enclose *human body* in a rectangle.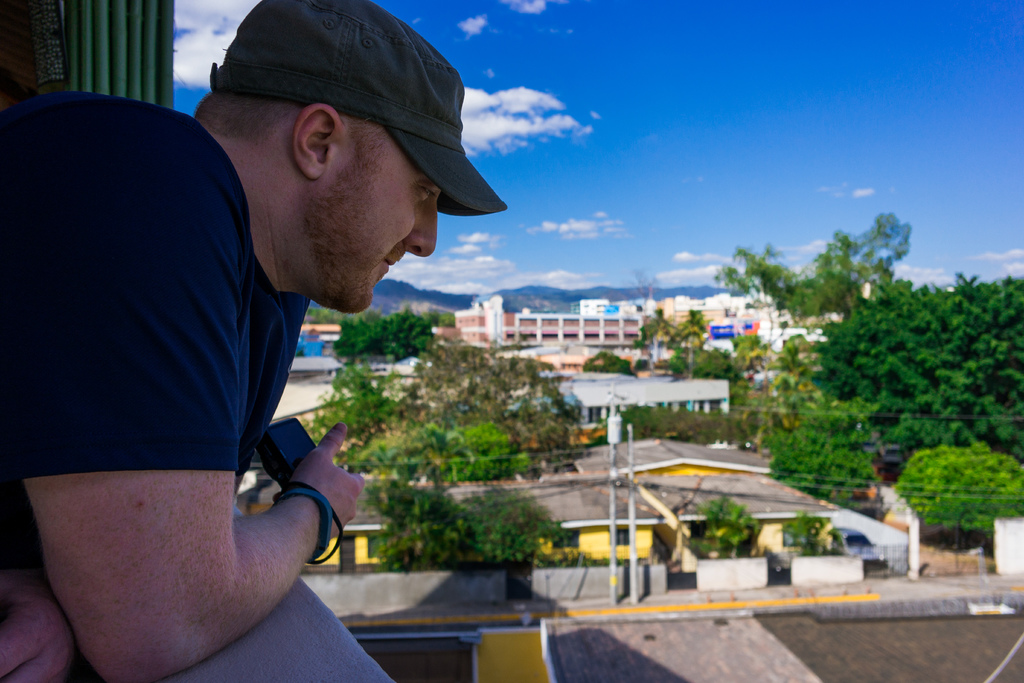
pyautogui.locateOnScreen(42, 40, 485, 667).
